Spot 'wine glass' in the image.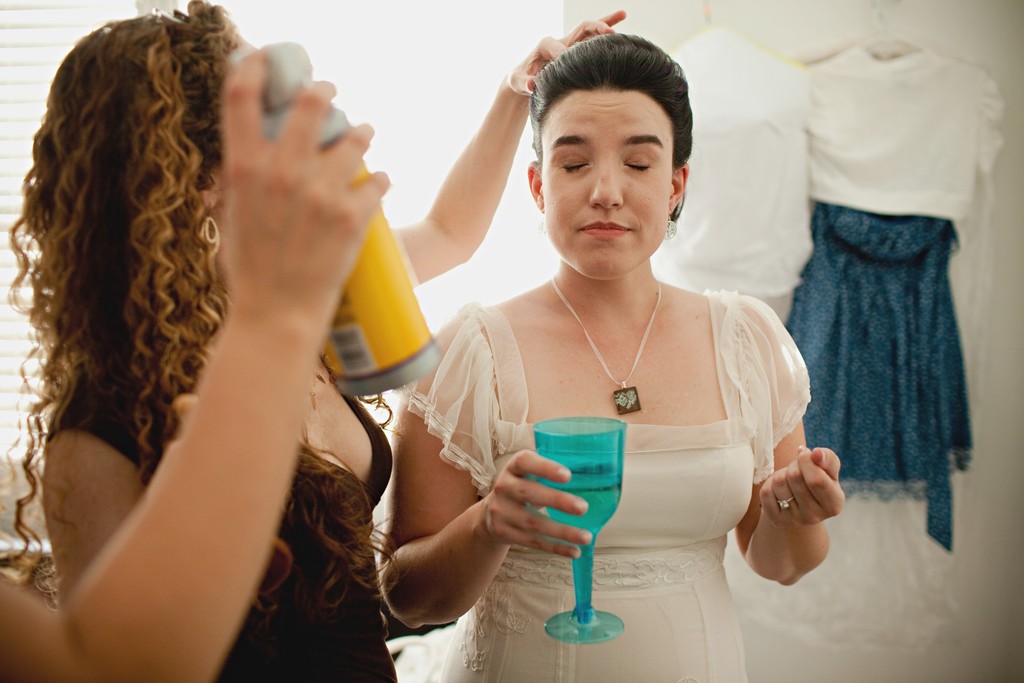
'wine glass' found at bbox=(532, 414, 631, 645).
